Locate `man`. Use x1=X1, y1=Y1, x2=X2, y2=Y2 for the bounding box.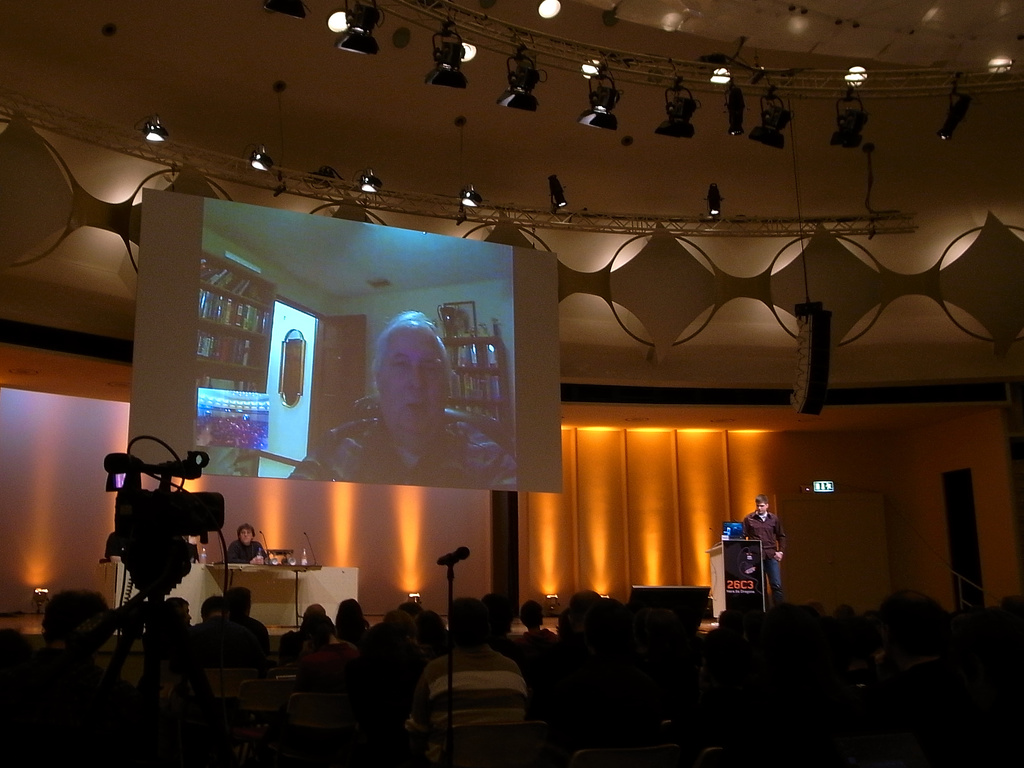
x1=742, y1=495, x2=787, y2=605.
